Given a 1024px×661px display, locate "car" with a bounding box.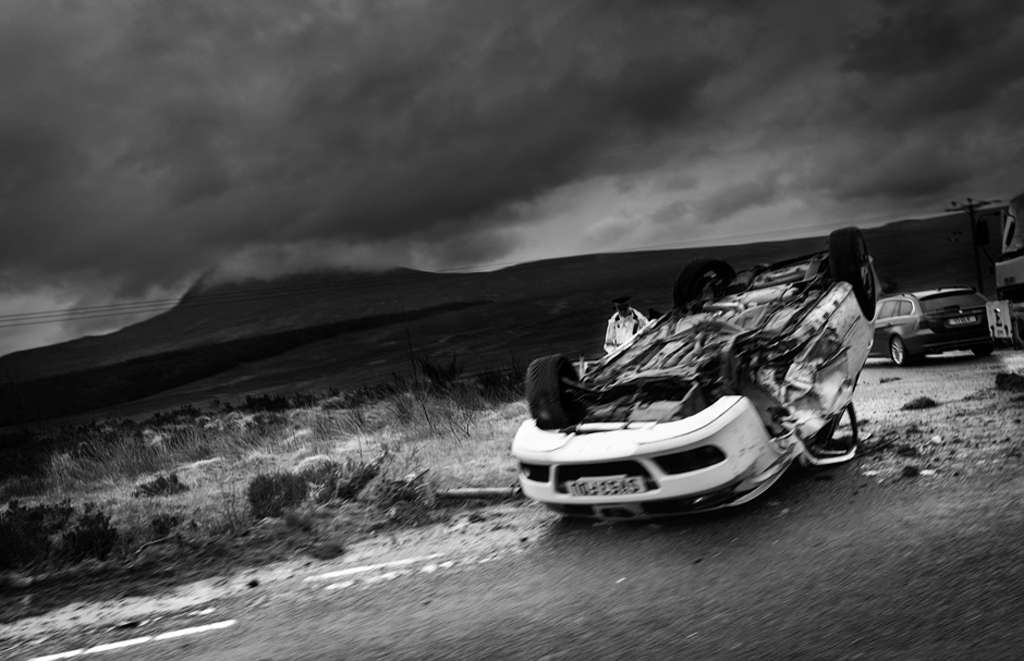
Located: {"left": 499, "top": 222, "right": 880, "bottom": 517}.
